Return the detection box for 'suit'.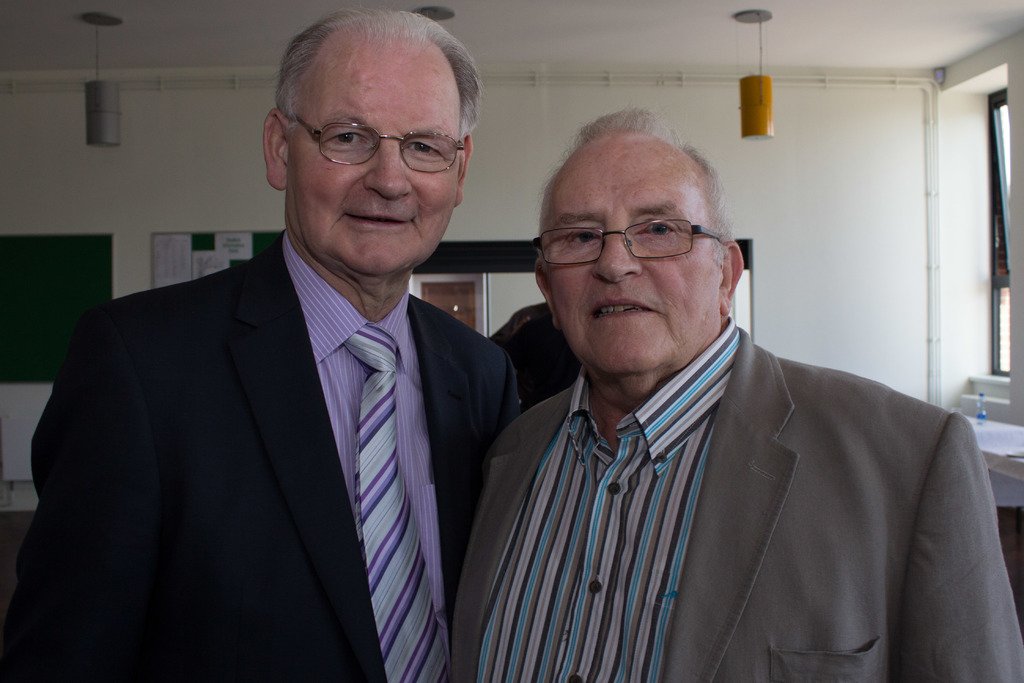
crop(7, 234, 527, 682).
